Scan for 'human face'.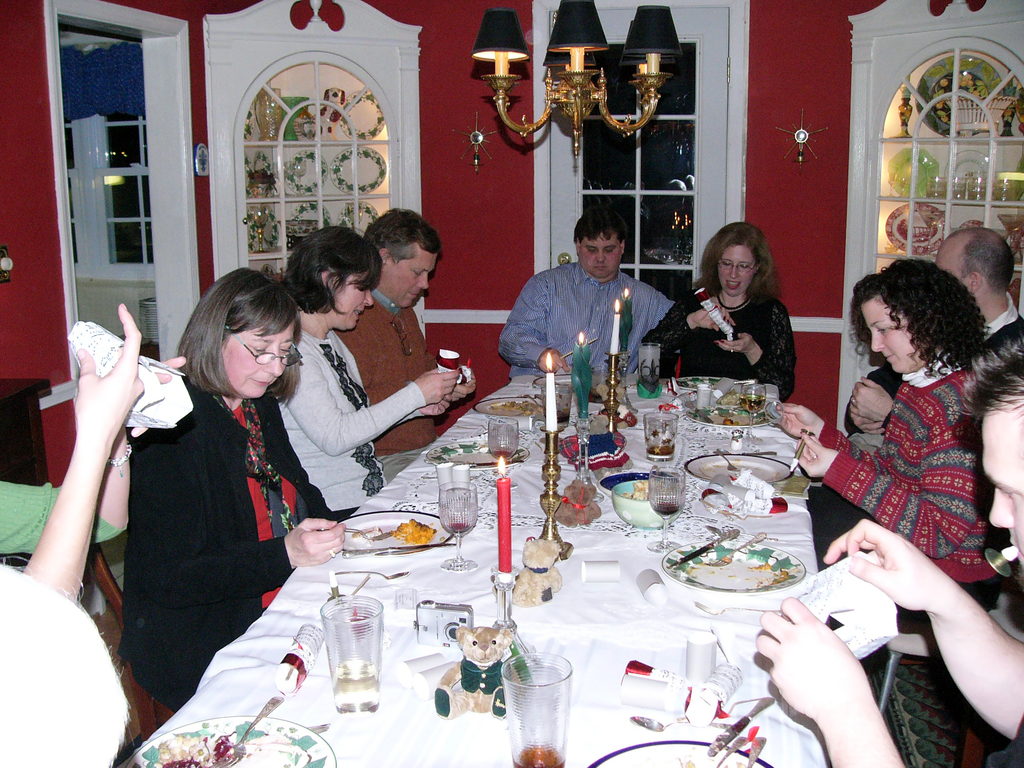
Scan result: [left=723, top=248, right=754, bottom=297].
